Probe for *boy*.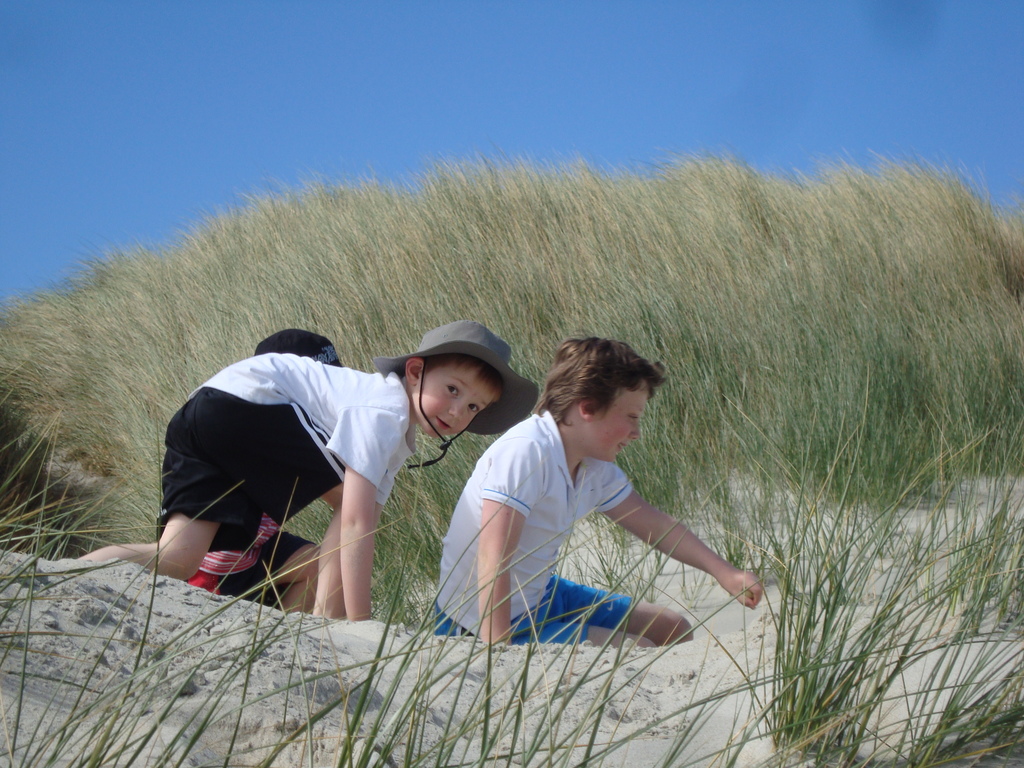
Probe result: Rect(76, 320, 537, 623).
